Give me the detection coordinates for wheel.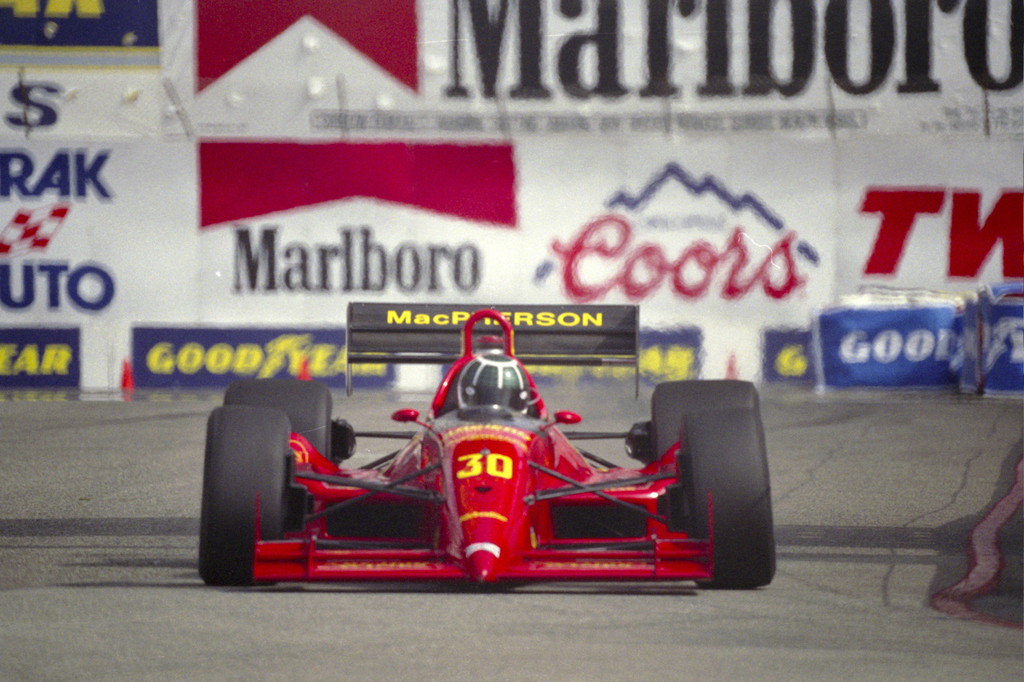
Rect(205, 406, 309, 589).
